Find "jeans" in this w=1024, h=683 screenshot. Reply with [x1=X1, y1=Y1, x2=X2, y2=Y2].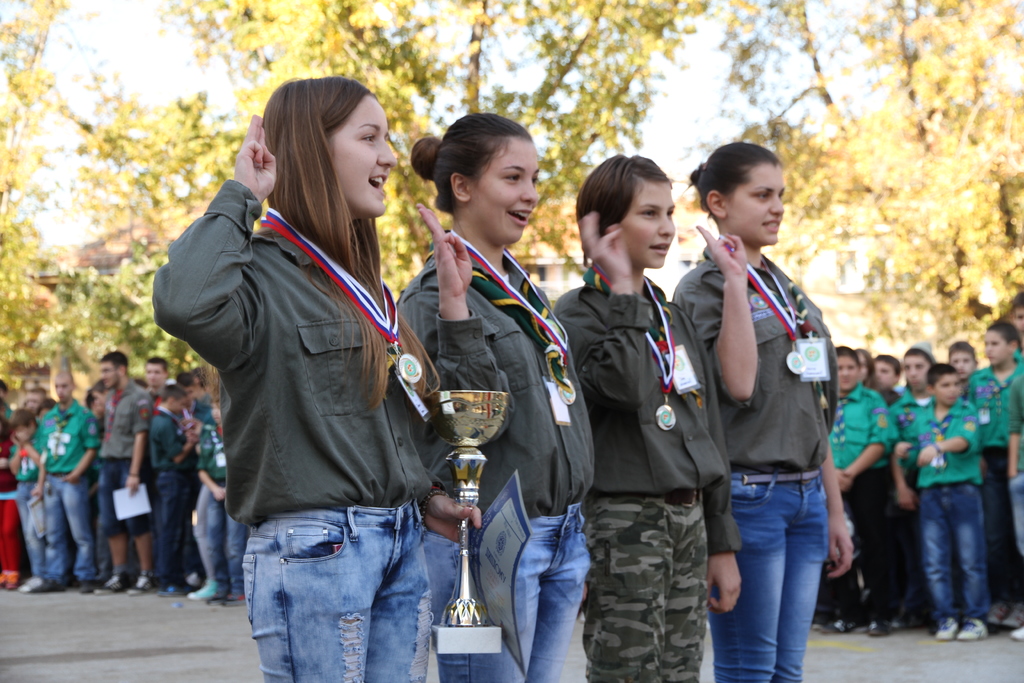
[x1=824, y1=470, x2=864, y2=619].
